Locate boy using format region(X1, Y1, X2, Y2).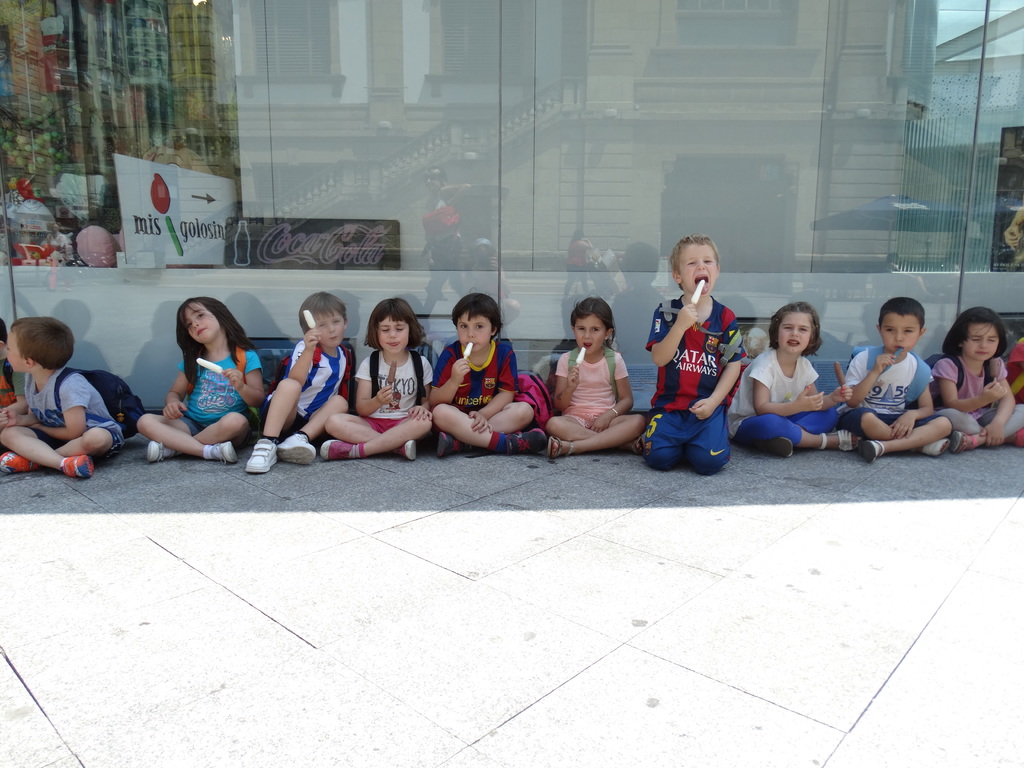
region(420, 288, 549, 466).
